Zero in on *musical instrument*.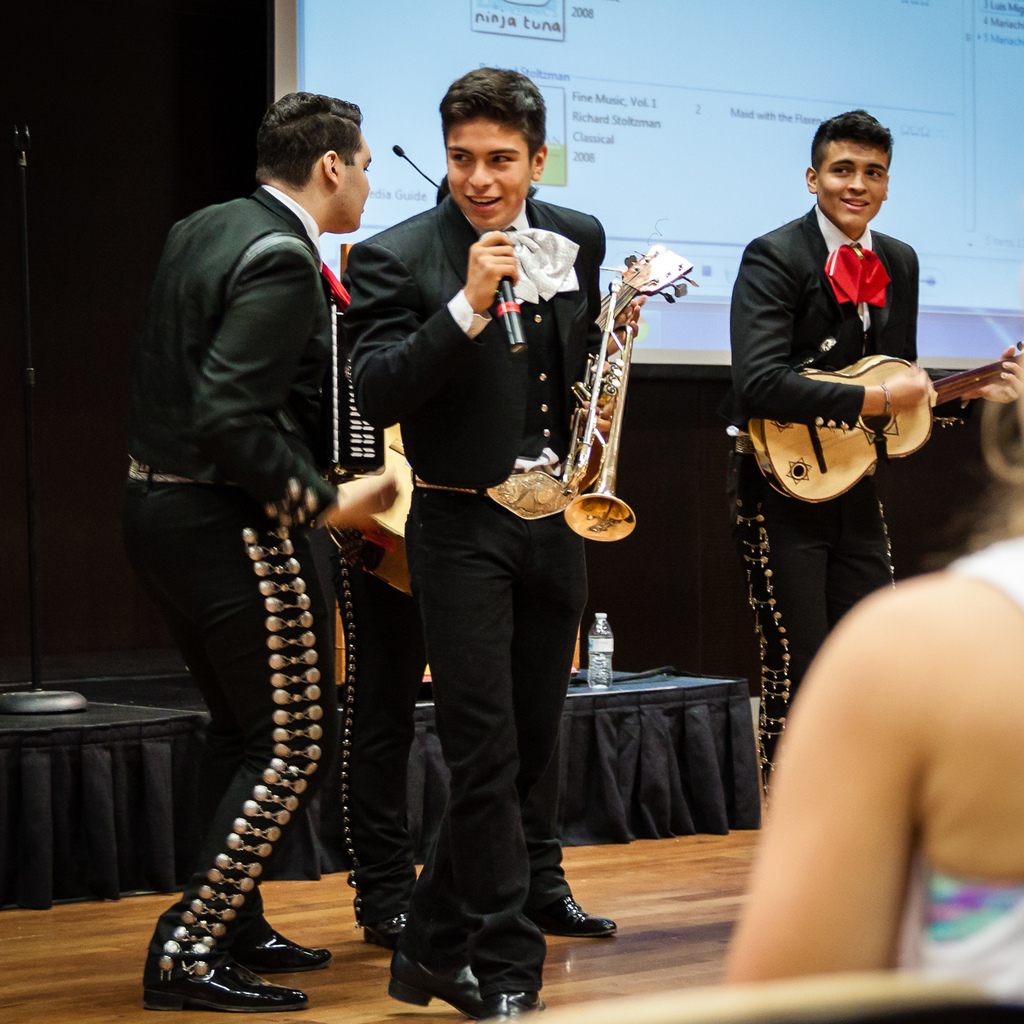
Zeroed in: (left=304, top=238, right=427, bottom=604).
